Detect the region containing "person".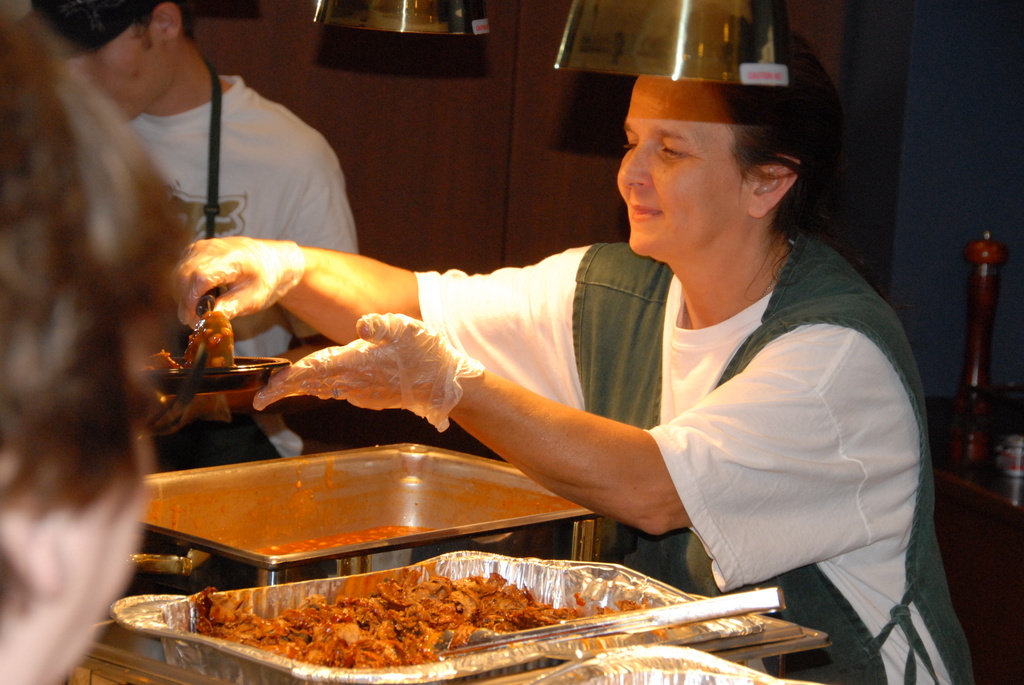
<box>0,0,194,684</box>.
